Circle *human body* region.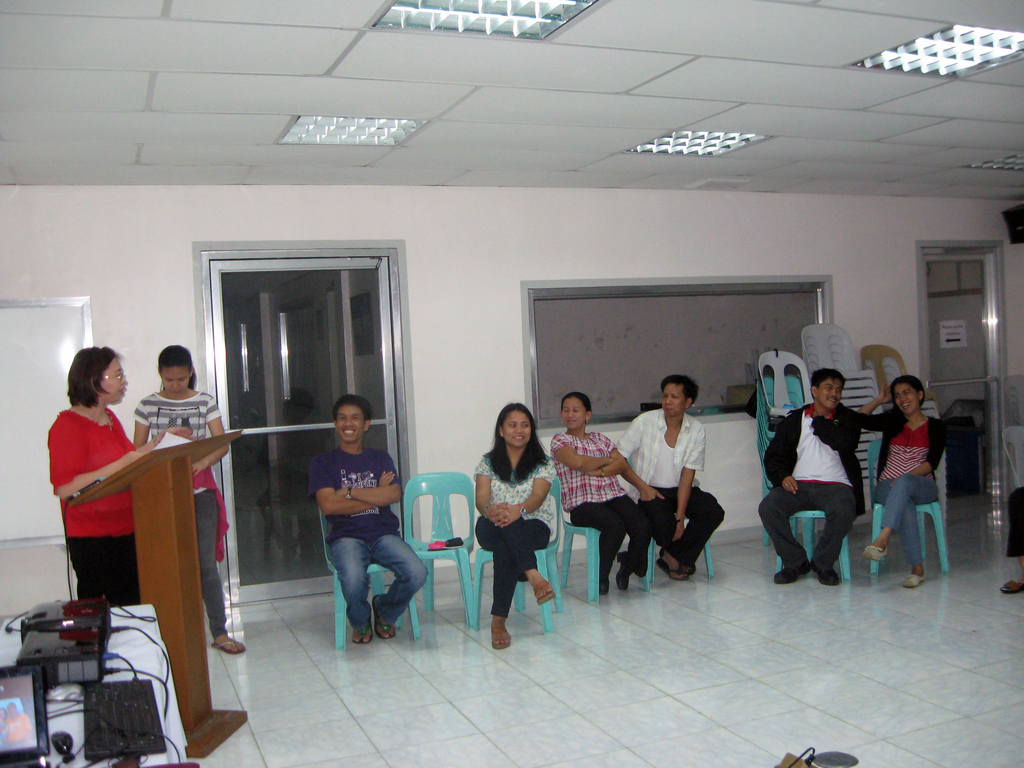
Region: bbox(755, 403, 874, 593).
